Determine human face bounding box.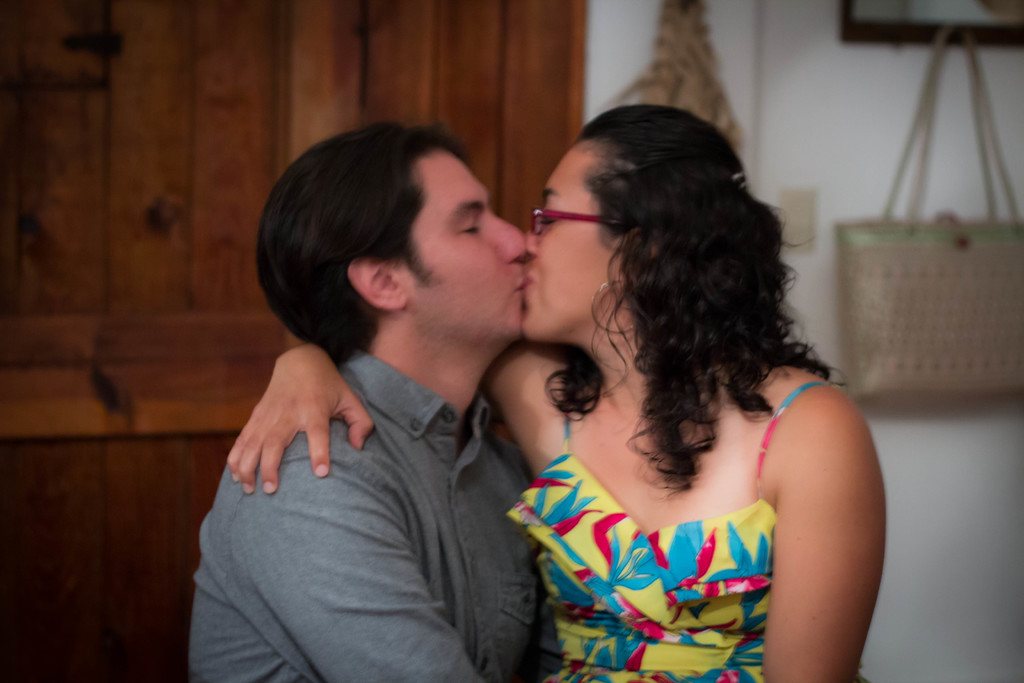
Determined: [left=407, top=147, right=527, bottom=338].
